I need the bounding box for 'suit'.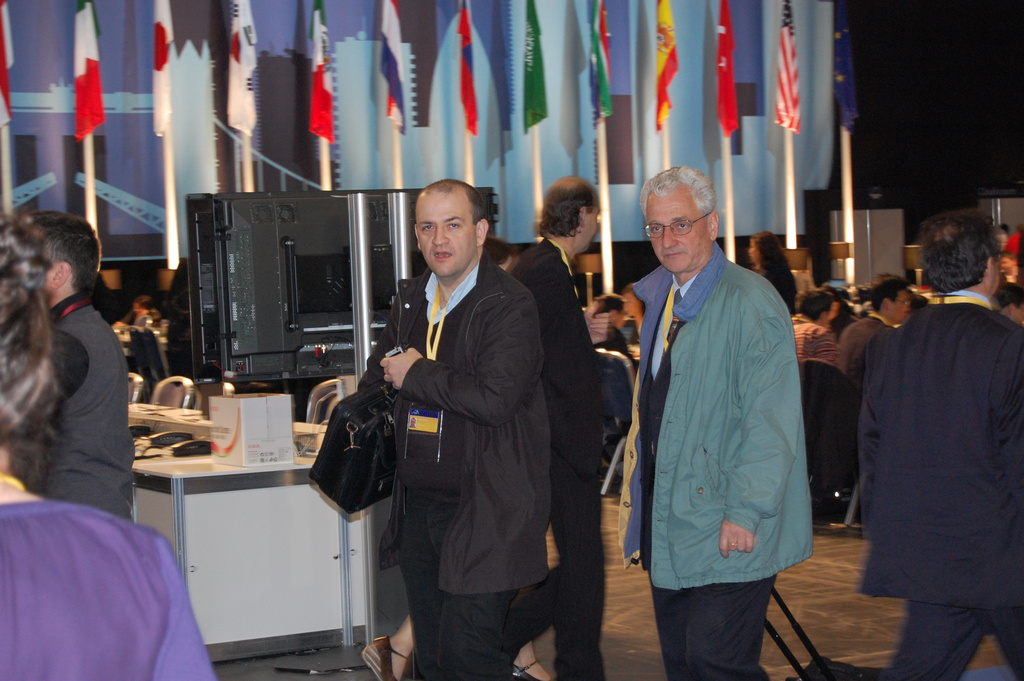
Here it is: (left=508, top=235, right=605, bottom=680).
